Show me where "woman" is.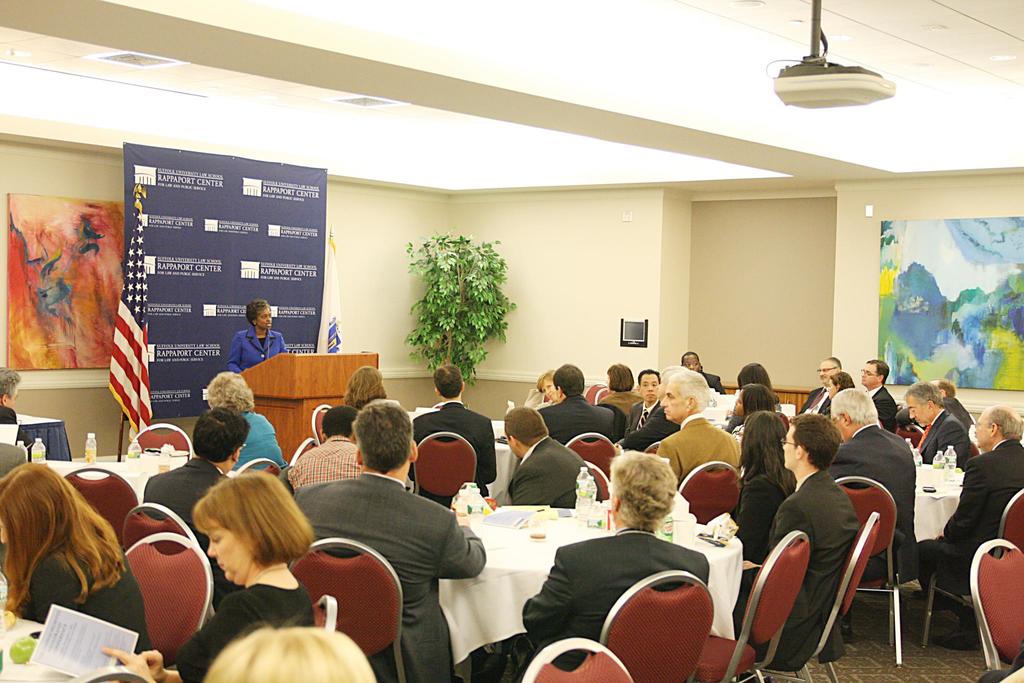
"woman" is at [726,384,774,446].
